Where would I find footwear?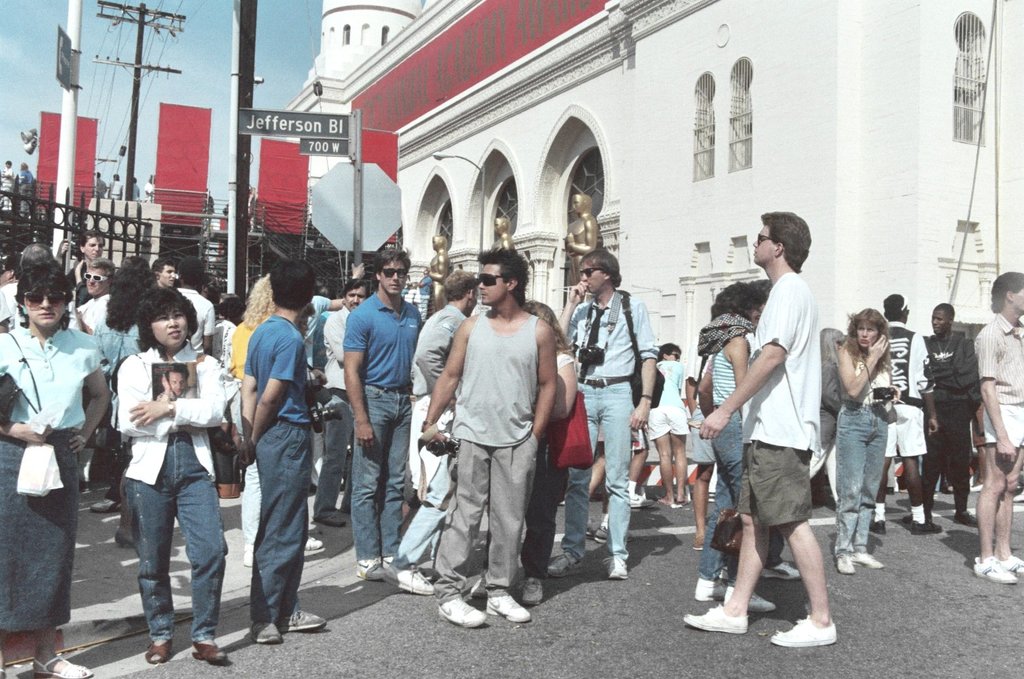
At l=241, t=549, r=256, b=564.
